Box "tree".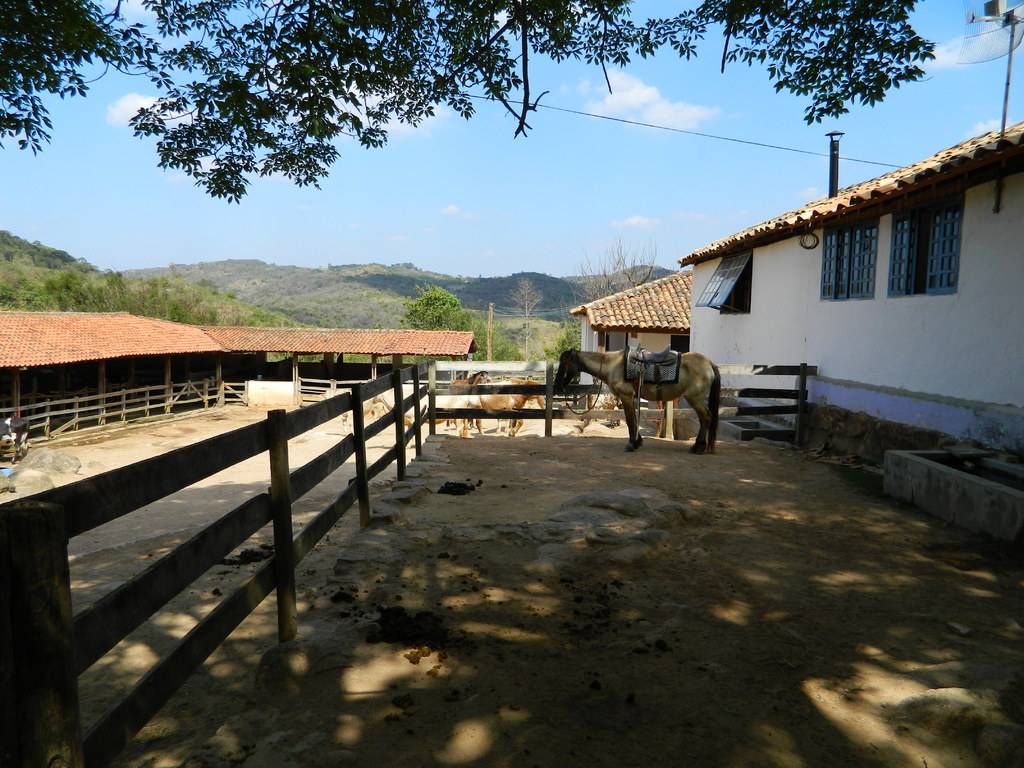
rect(397, 284, 490, 364).
